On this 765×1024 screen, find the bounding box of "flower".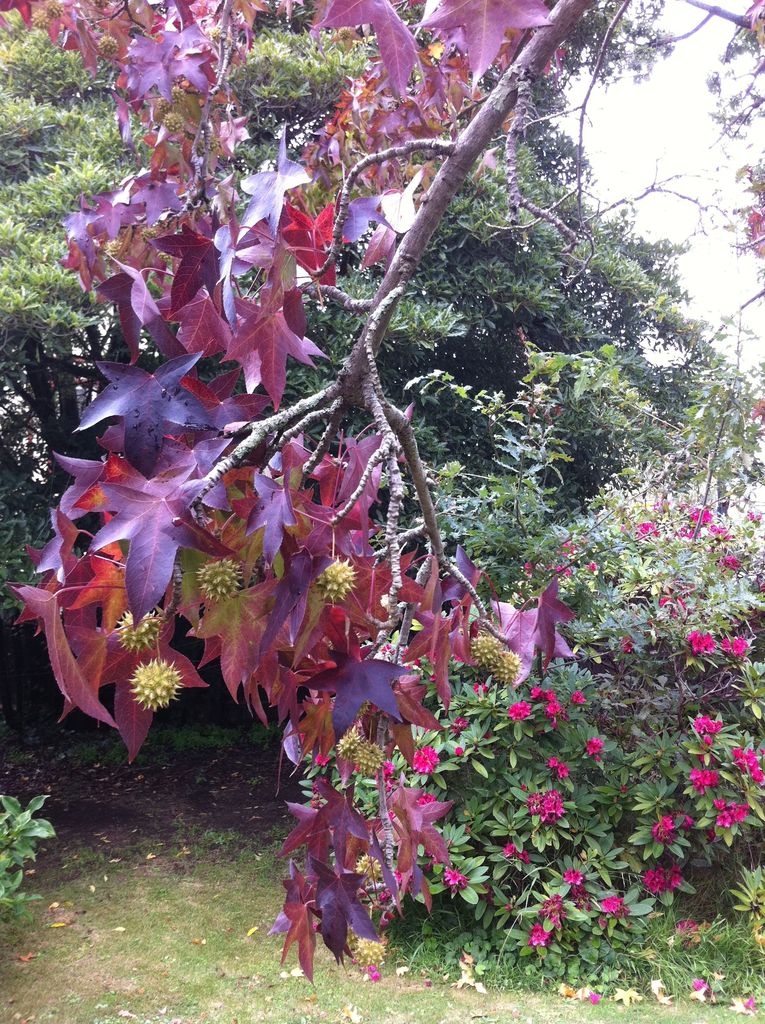
Bounding box: {"x1": 723, "y1": 637, "x2": 749, "y2": 659}.
